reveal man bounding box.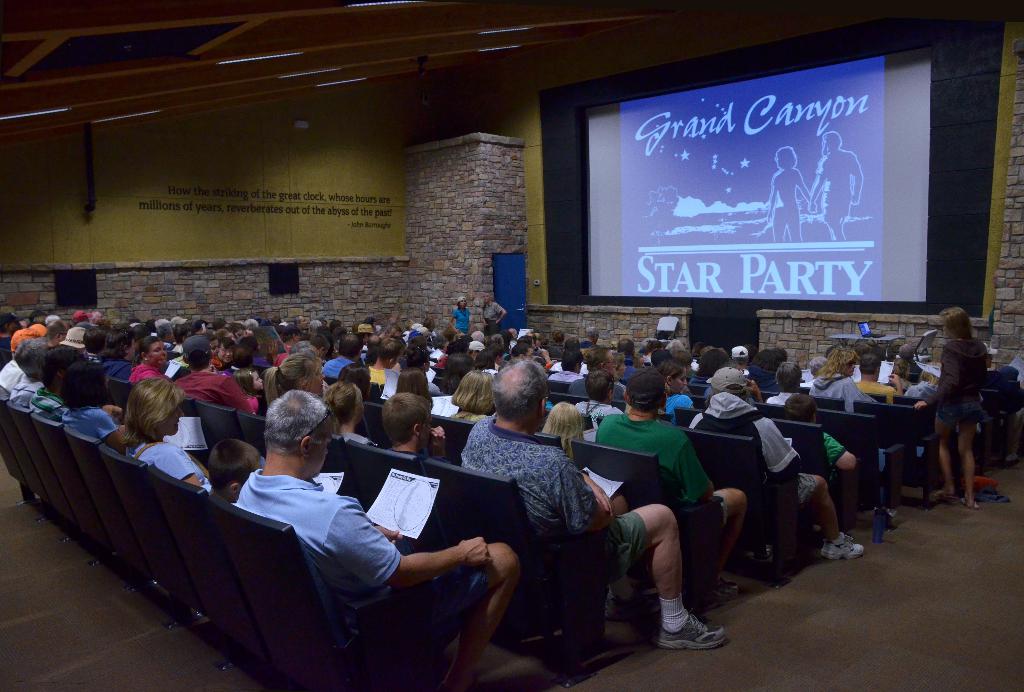
Revealed: select_region(0, 323, 46, 391).
